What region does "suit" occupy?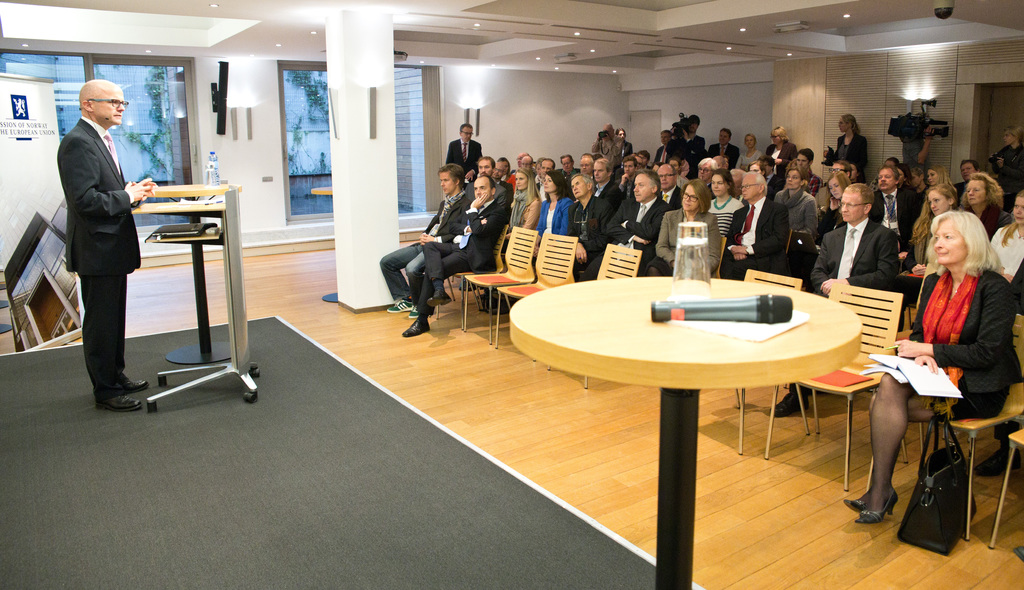
bbox=(416, 200, 506, 318).
